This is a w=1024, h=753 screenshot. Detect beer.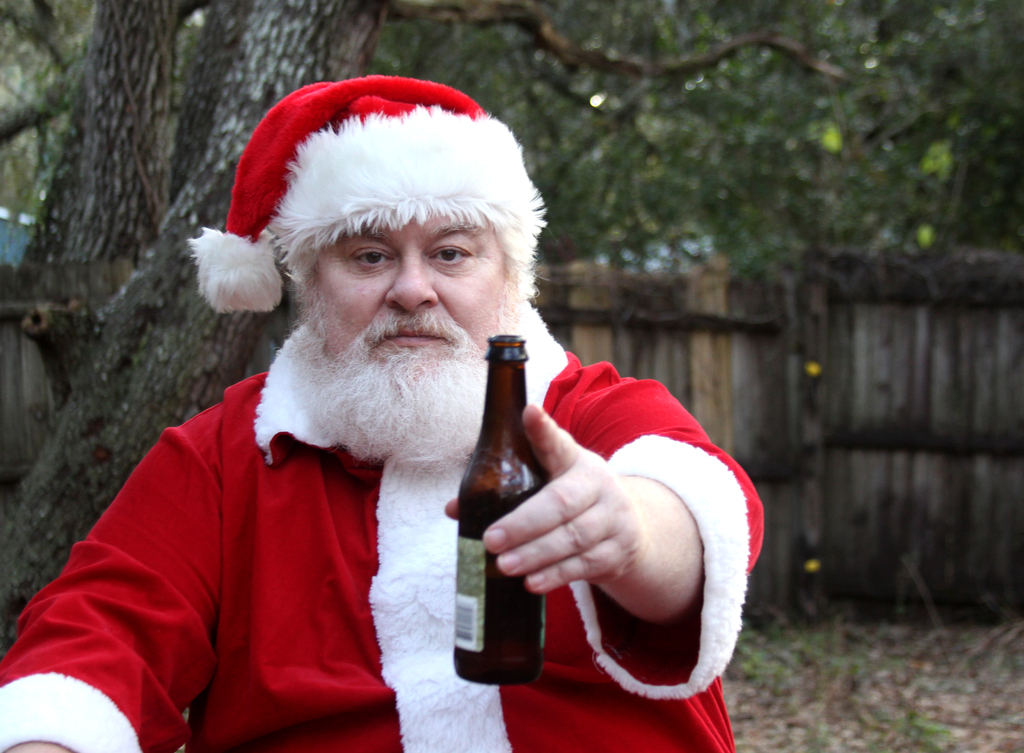
[left=447, top=326, right=548, bottom=686].
